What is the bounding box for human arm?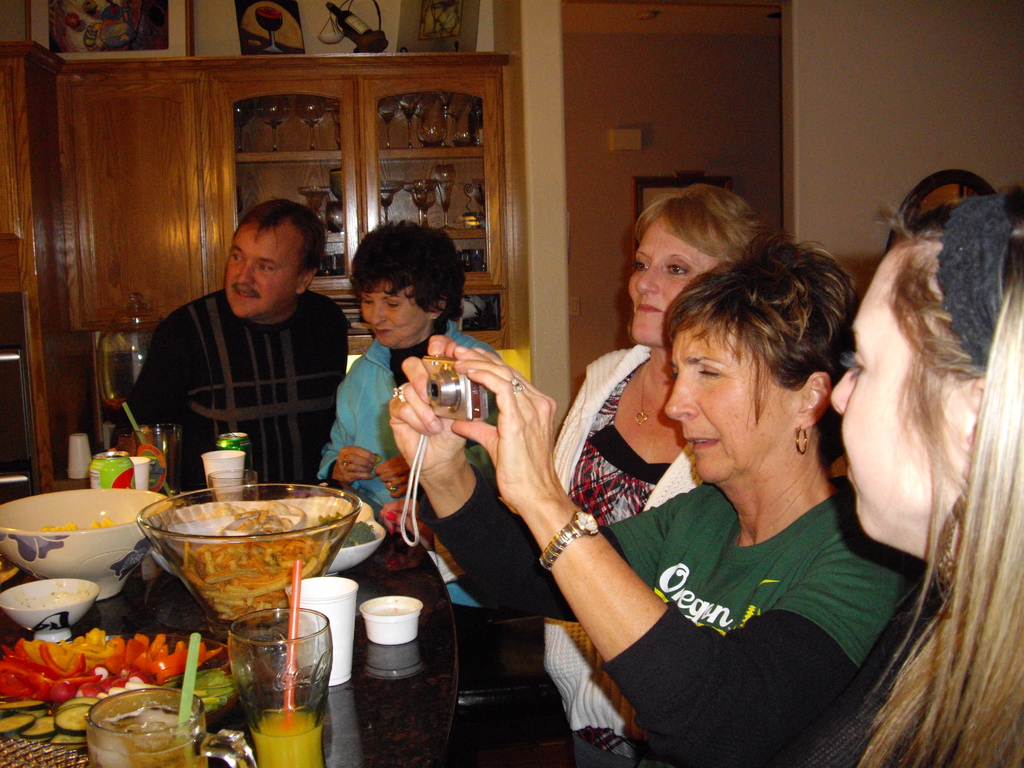
[382, 331, 674, 616].
